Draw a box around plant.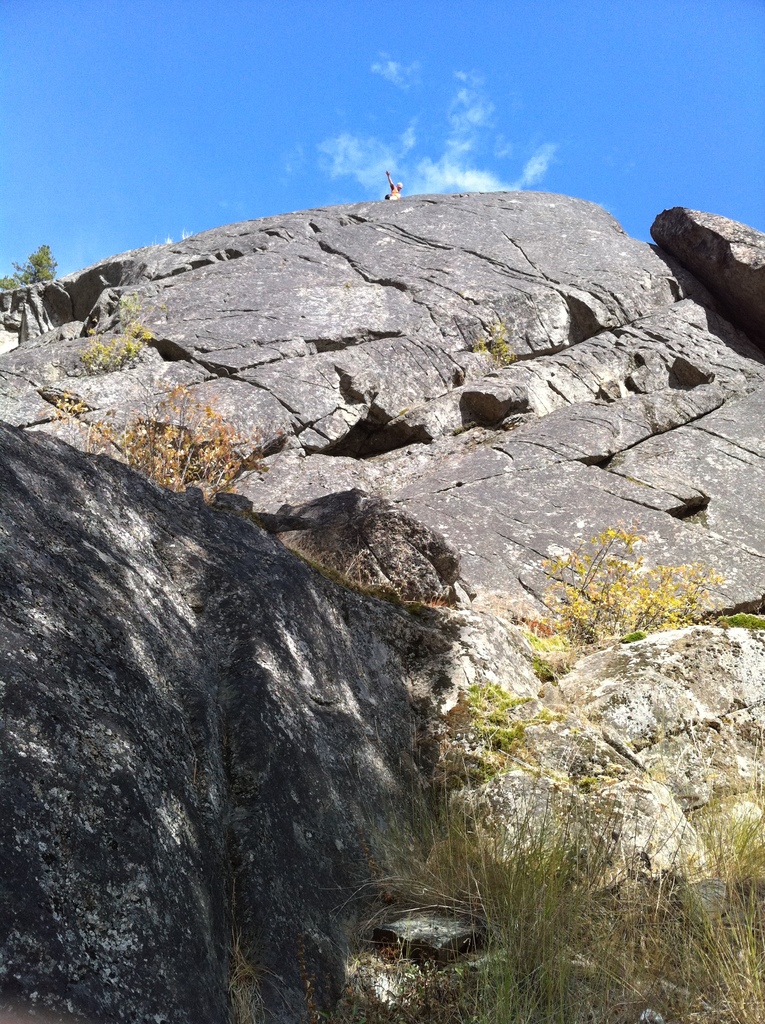
361, 793, 762, 1023.
